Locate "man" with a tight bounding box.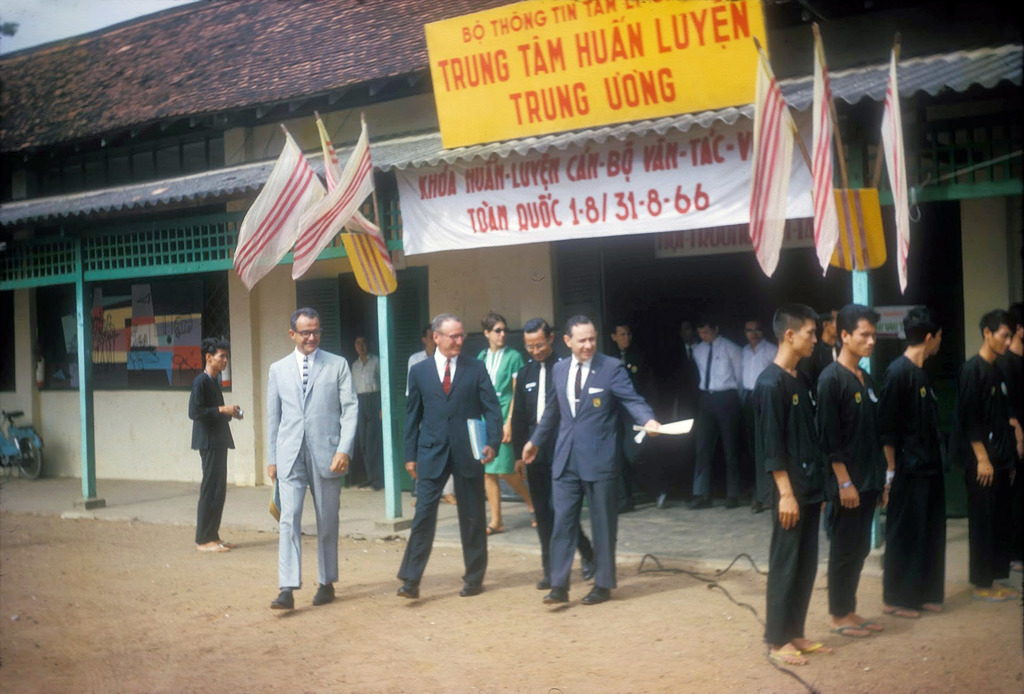
l=817, t=302, r=887, b=636.
